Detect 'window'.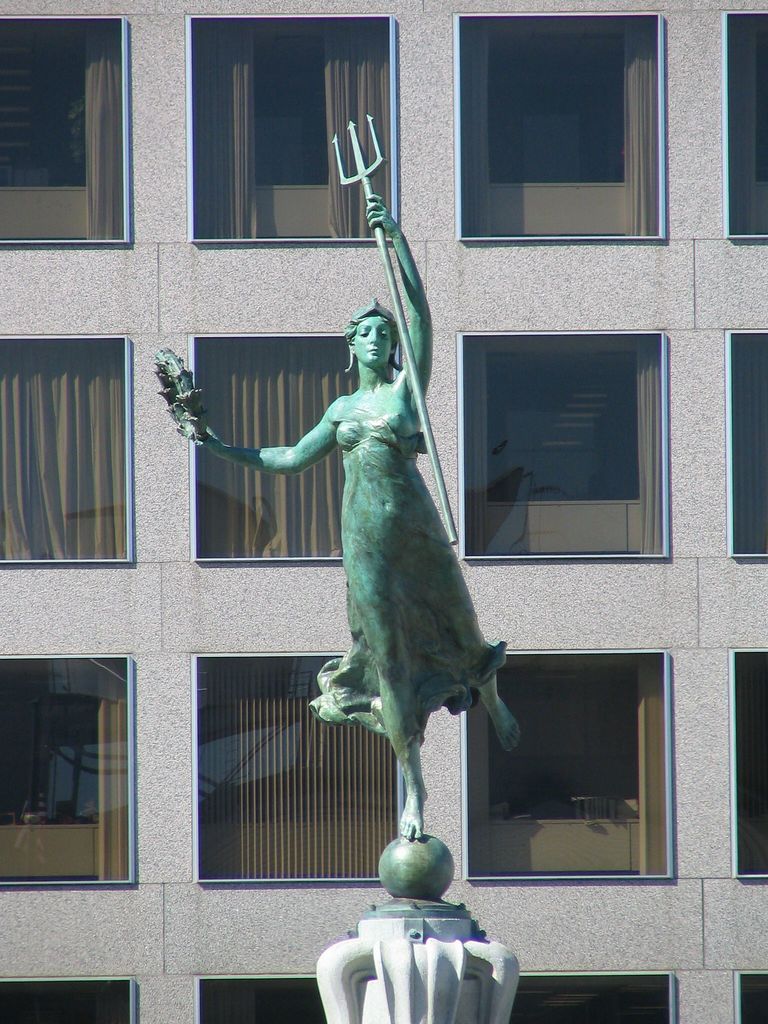
Detected at [729,330,767,559].
